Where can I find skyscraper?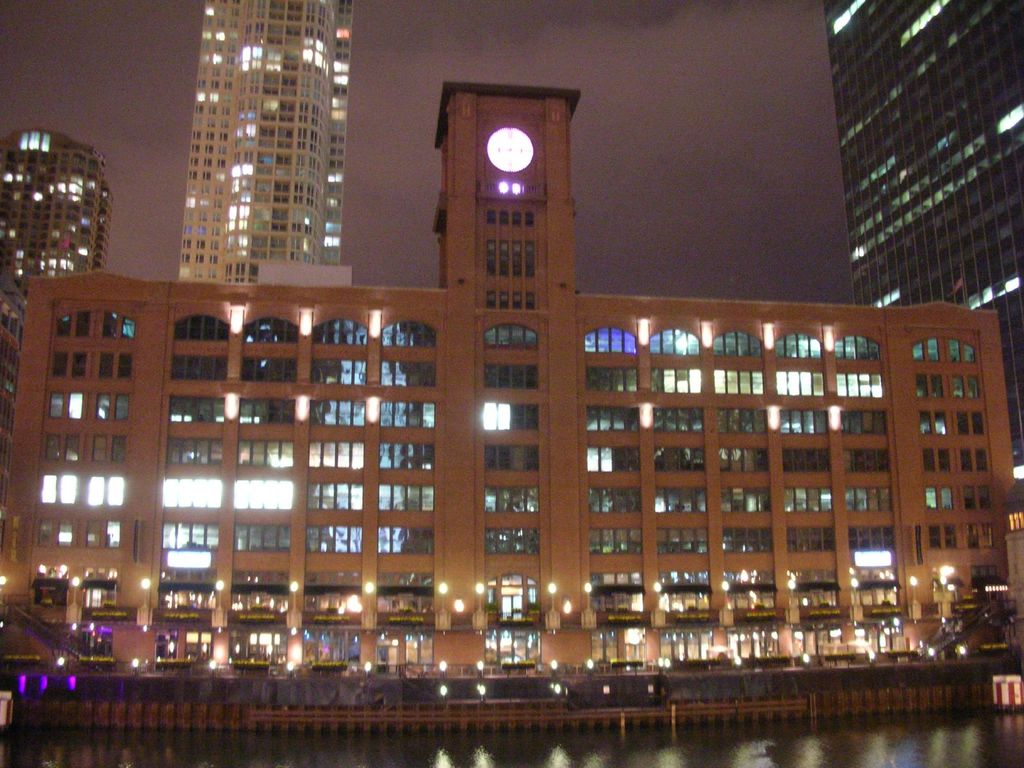
You can find it at detection(817, 8, 1023, 497).
